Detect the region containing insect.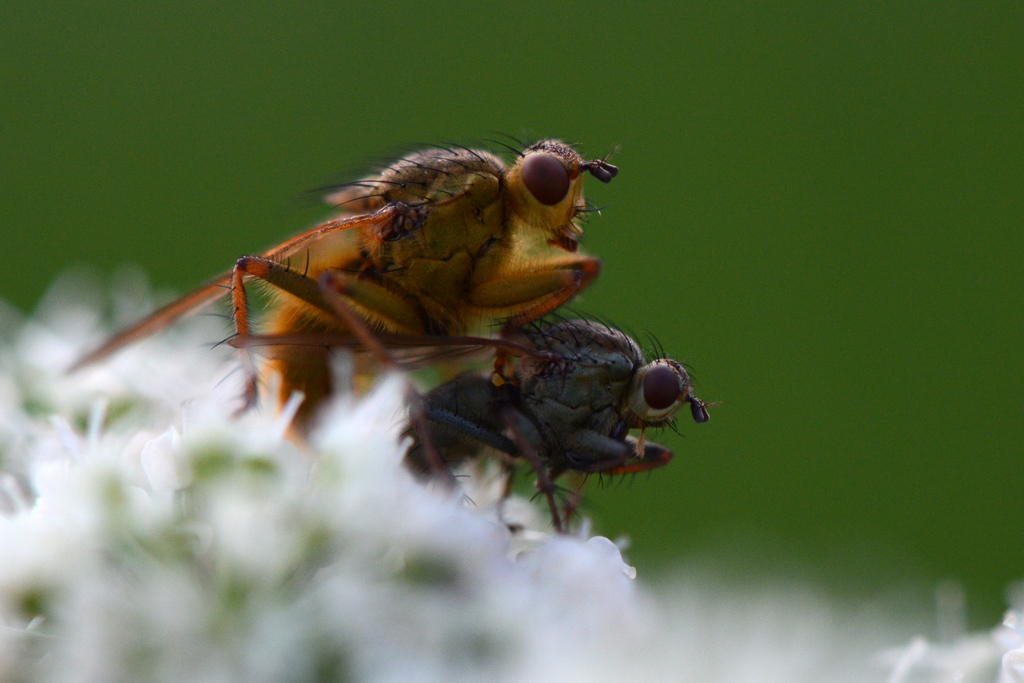
pyautogui.locateOnScreen(63, 131, 619, 457).
